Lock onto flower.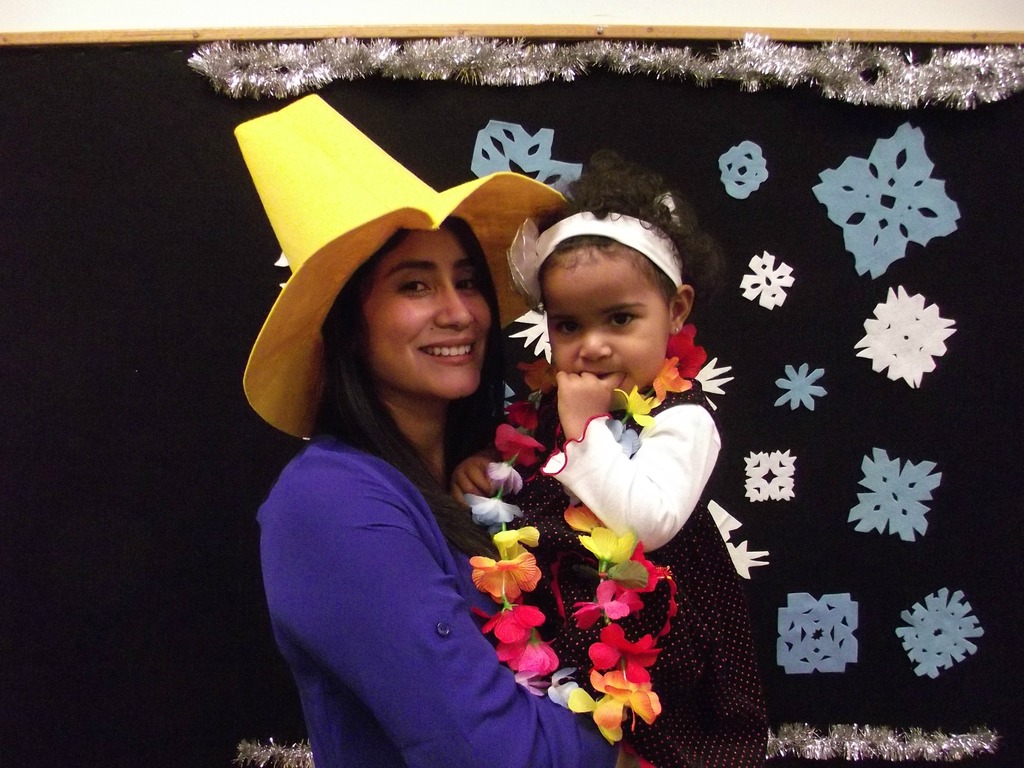
Locked: region(470, 600, 541, 648).
